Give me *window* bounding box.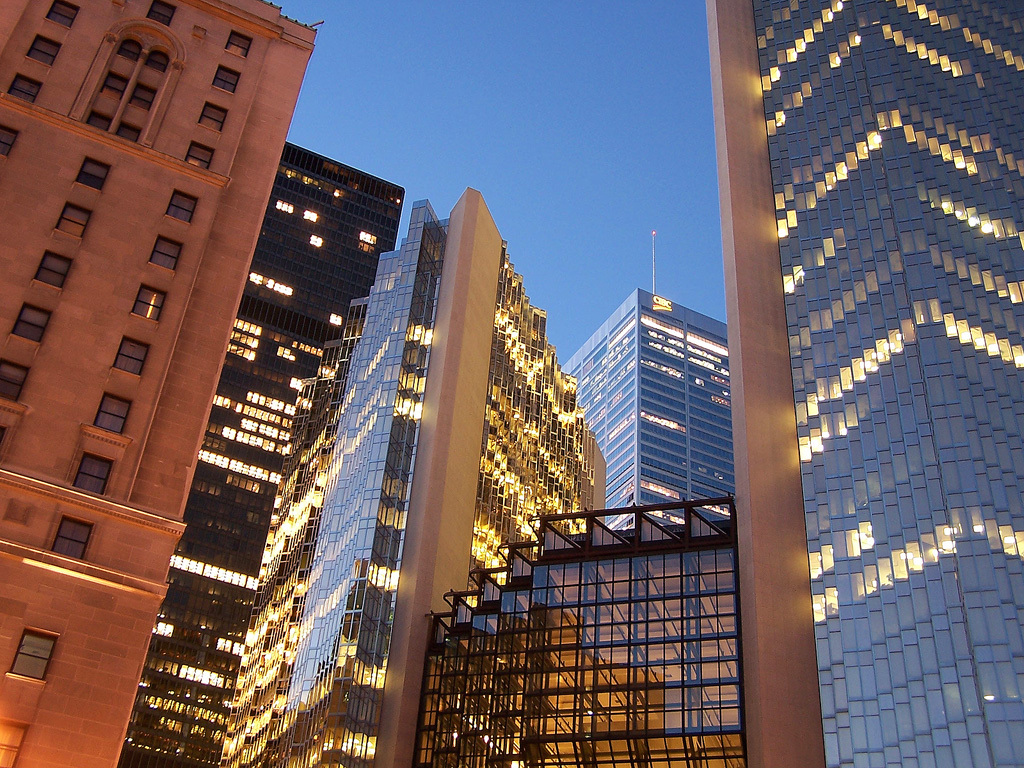
181, 146, 211, 170.
